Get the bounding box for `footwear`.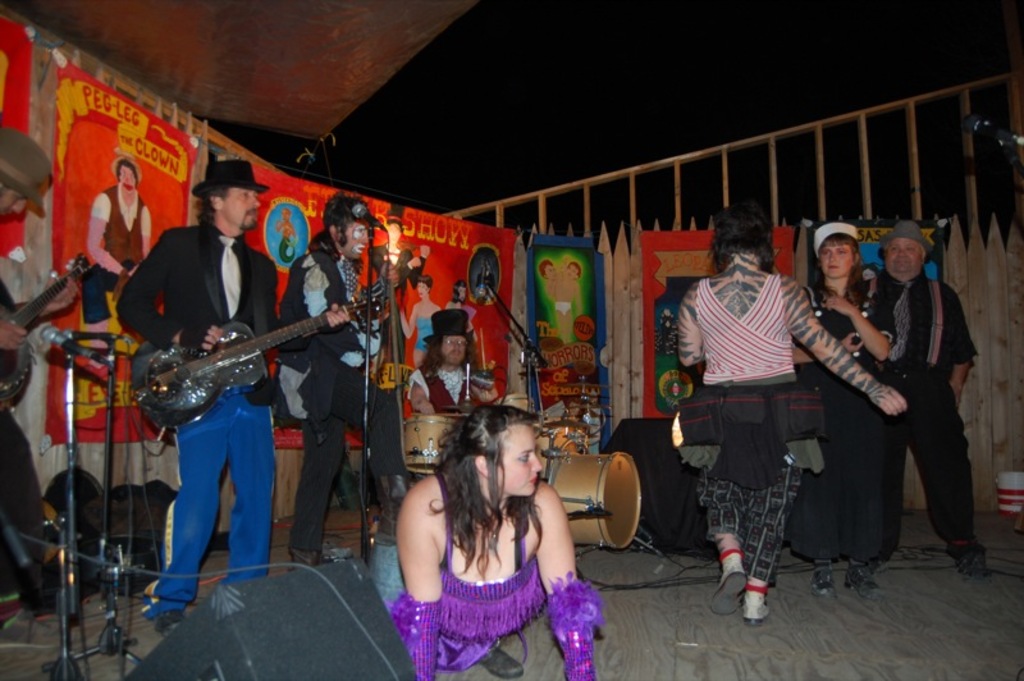
detection(955, 544, 983, 579).
